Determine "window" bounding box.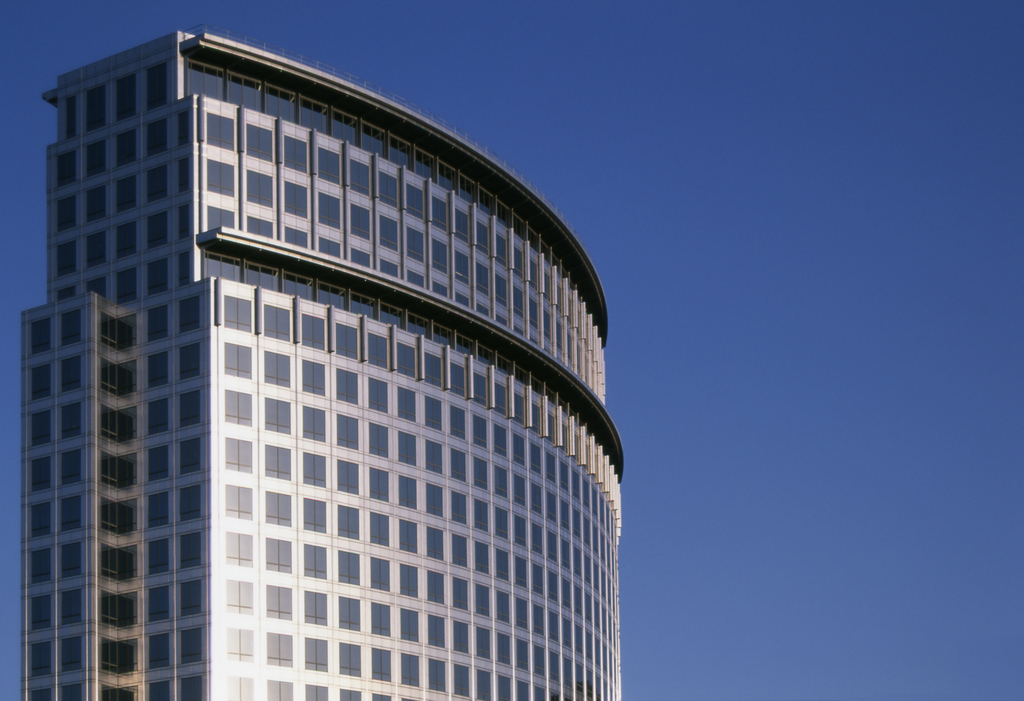
Determined: box=[429, 570, 446, 603].
